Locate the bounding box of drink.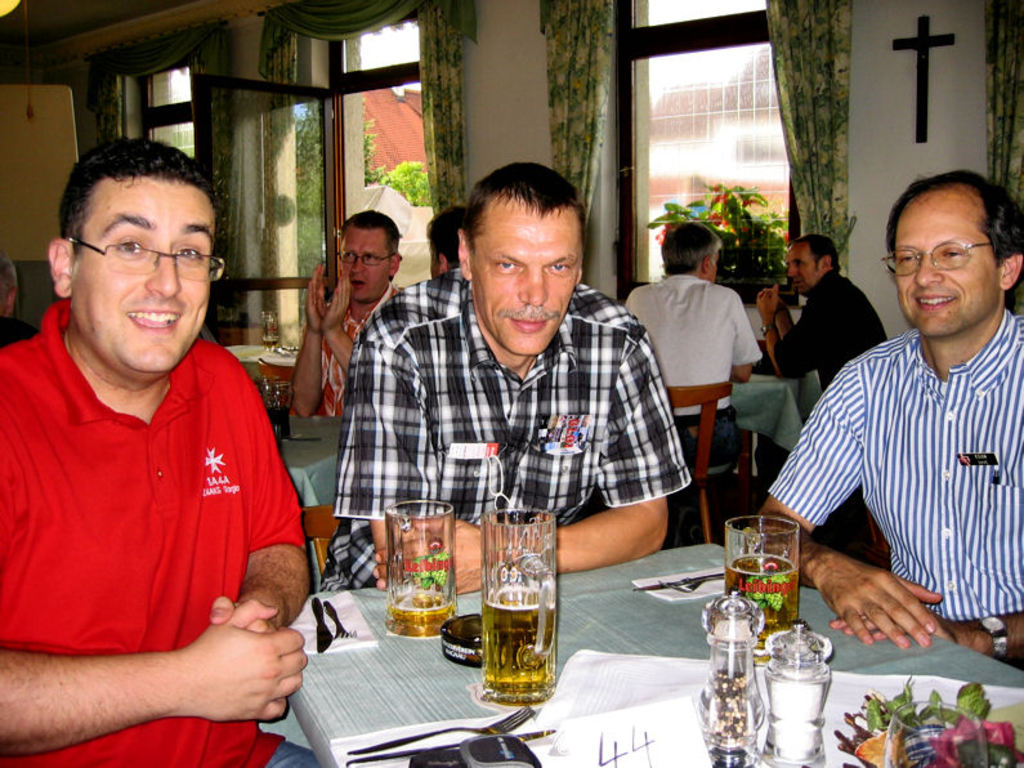
Bounding box: 483:590:556:704.
